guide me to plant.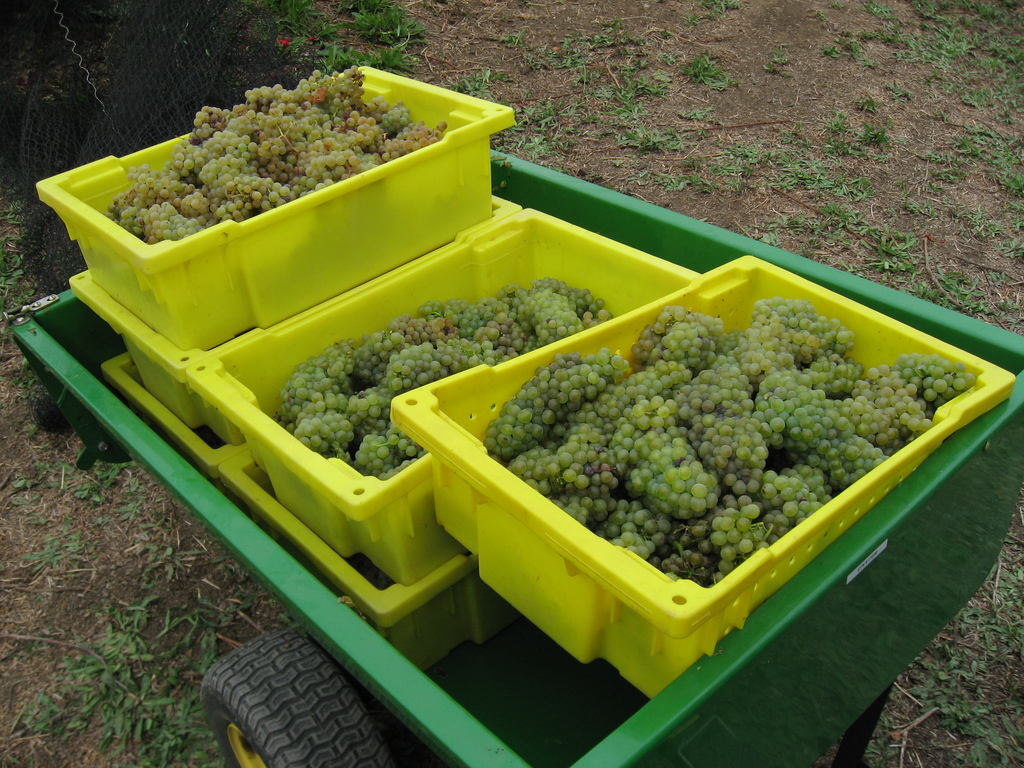
Guidance: 123/537/207/580.
